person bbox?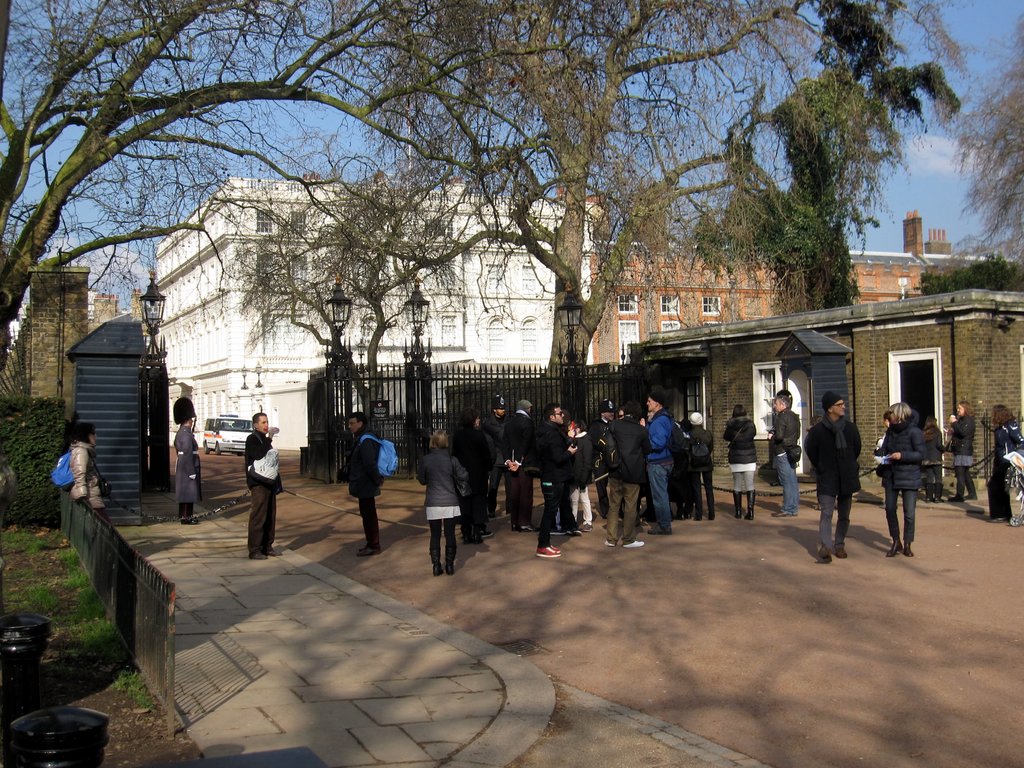
BBox(803, 392, 860, 561)
